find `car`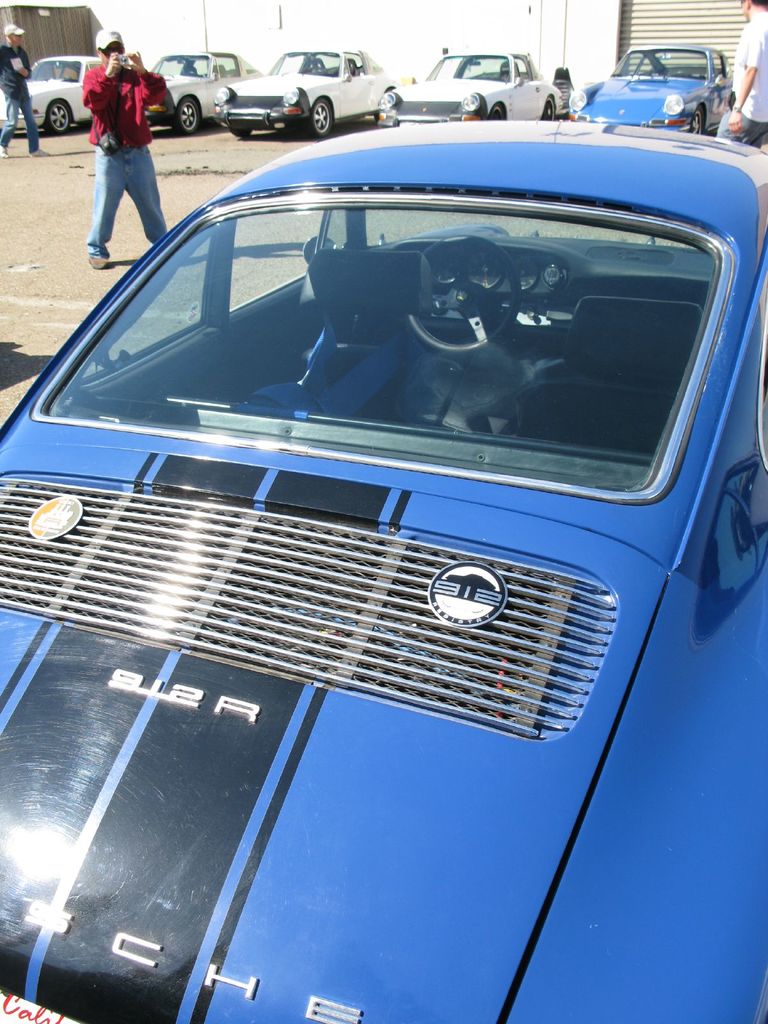
detection(145, 46, 261, 134)
